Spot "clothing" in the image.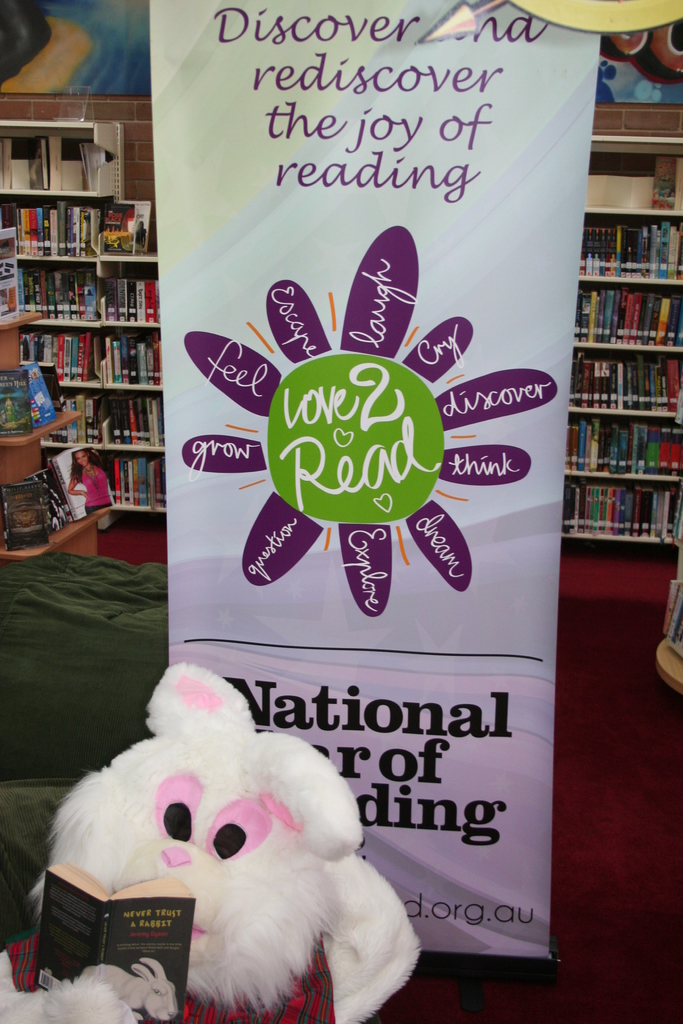
"clothing" found at crop(81, 467, 120, 510).
